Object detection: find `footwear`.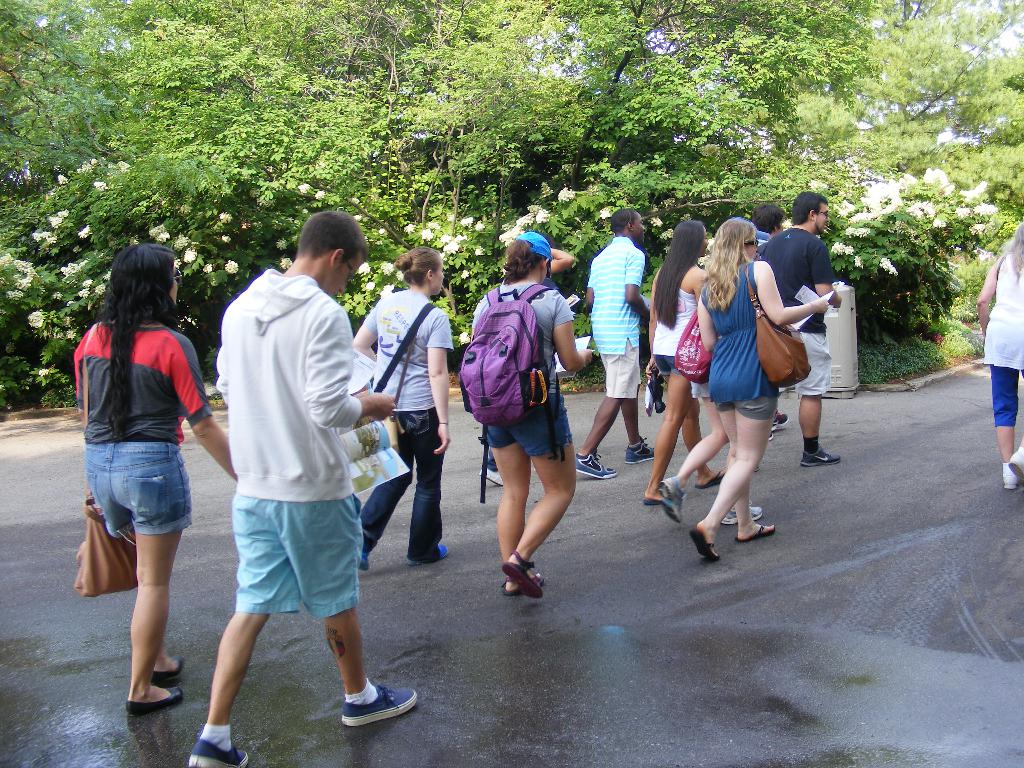
(x1=657, y1=476, x2=682, y2=521).
